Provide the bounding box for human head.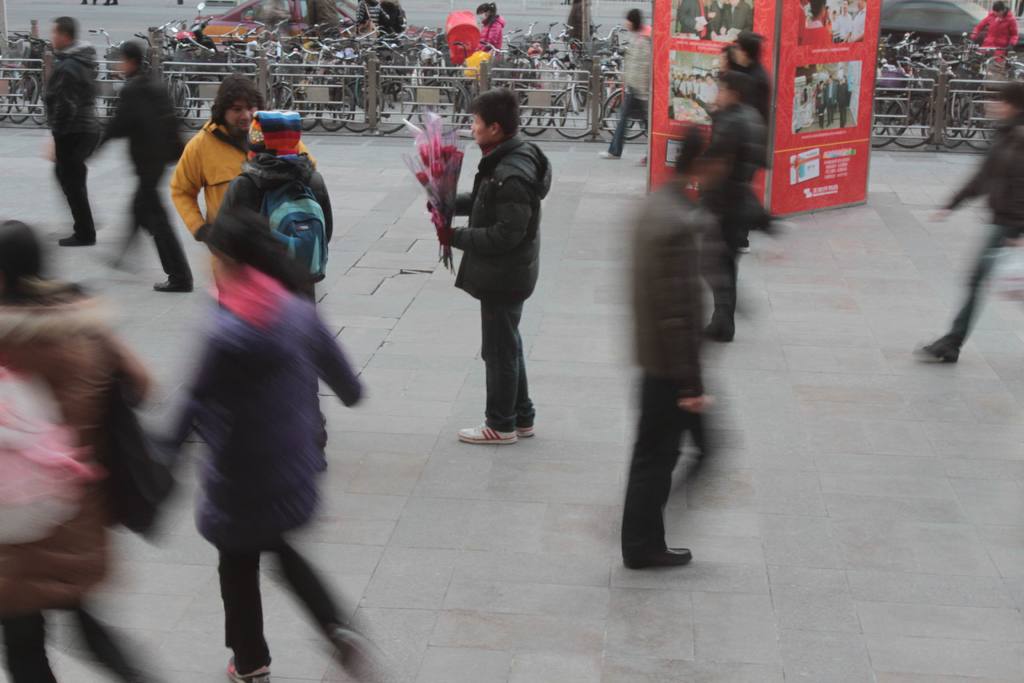
<bbox>985, 83, 1023, 123</bbox>.
